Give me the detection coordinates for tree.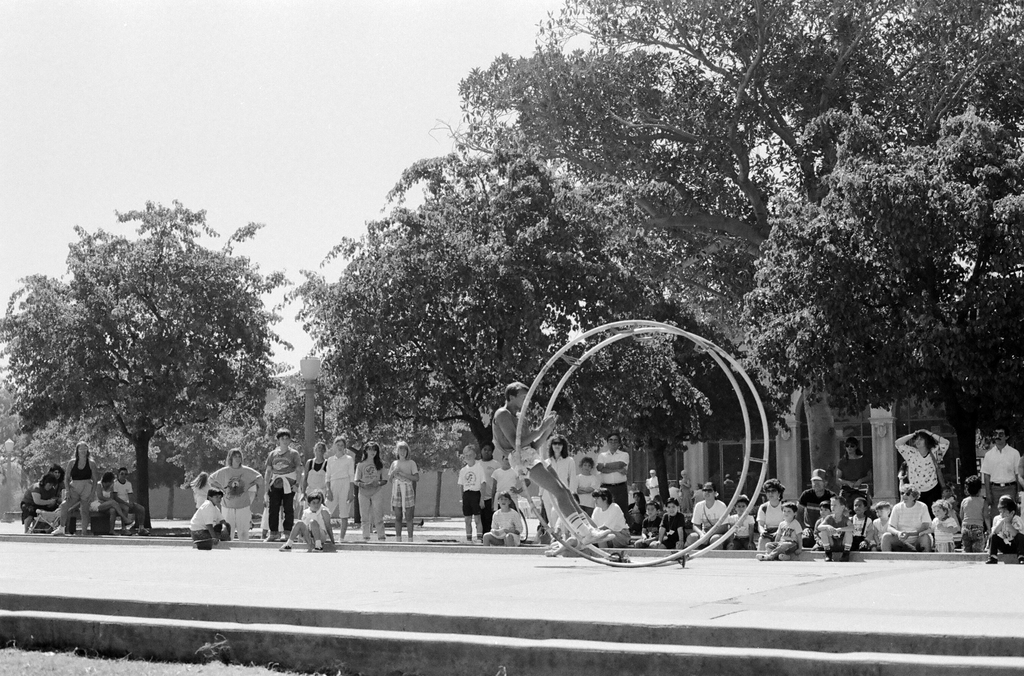
crop(28, 186, 282, 533).
